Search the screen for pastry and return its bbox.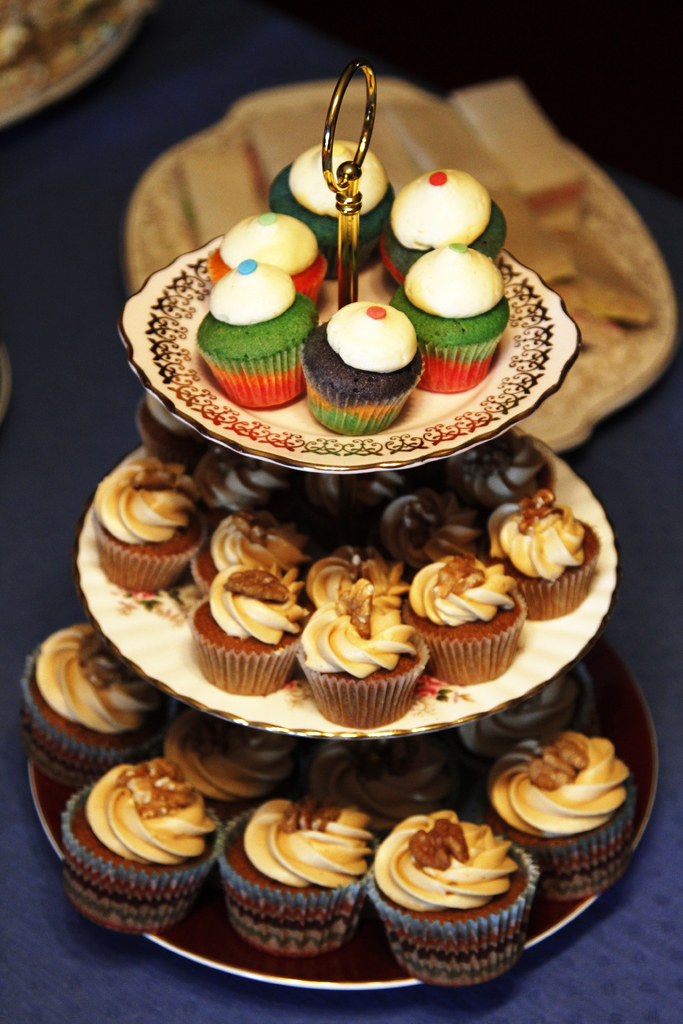
Found: box(217, 794, 371, 956).
